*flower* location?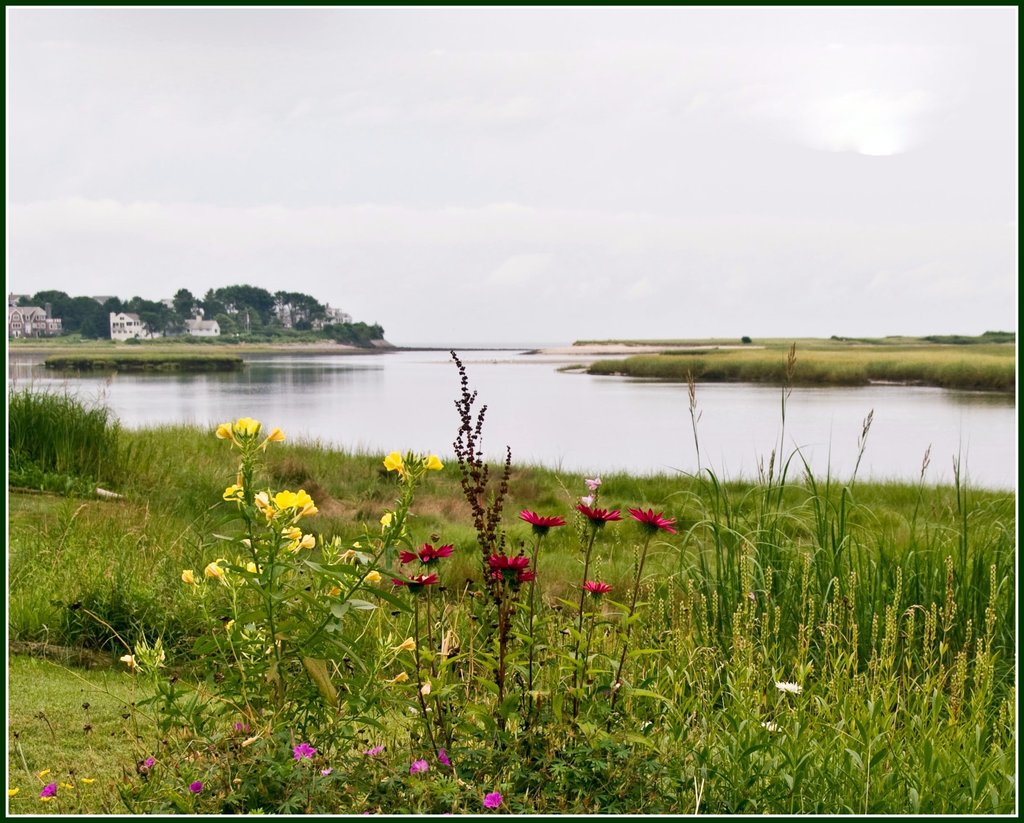
pyautogui.locateOnScreen(362, 744, 386, 756)
